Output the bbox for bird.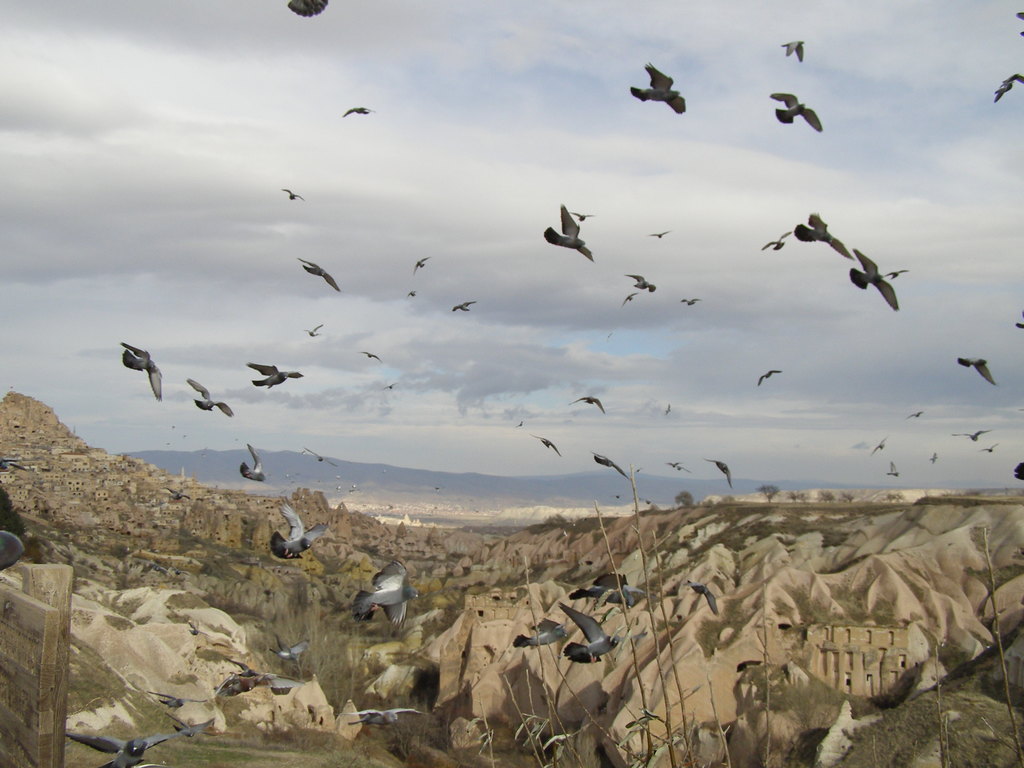
x1=662, y1=402, x2=674, y2=417.
